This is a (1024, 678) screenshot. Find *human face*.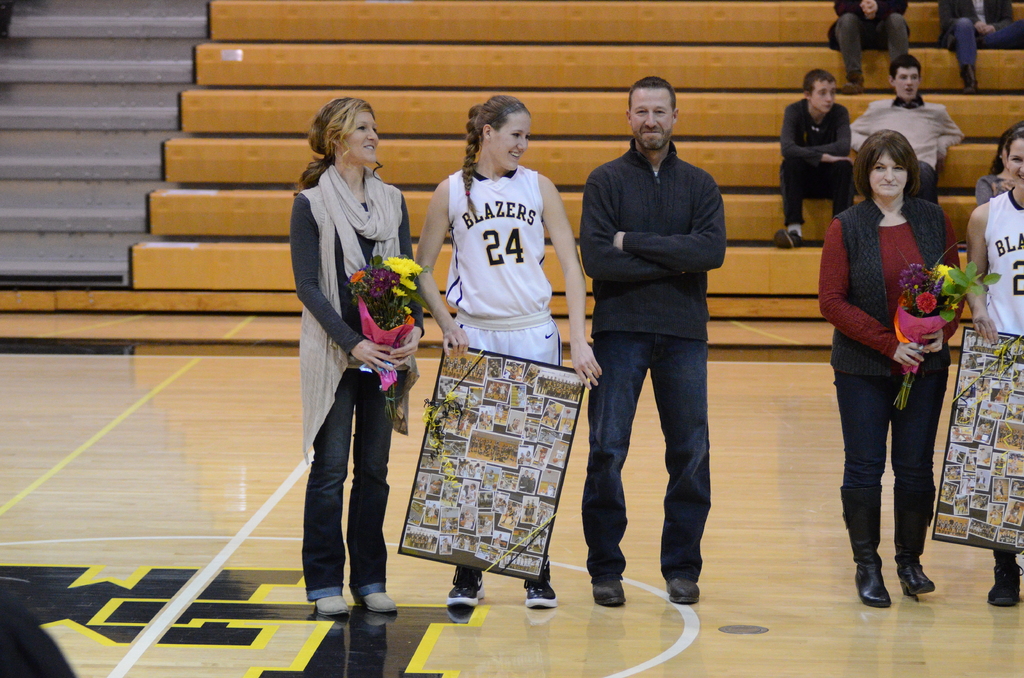
Bounding box: detection(491, 113, 527, 163).
